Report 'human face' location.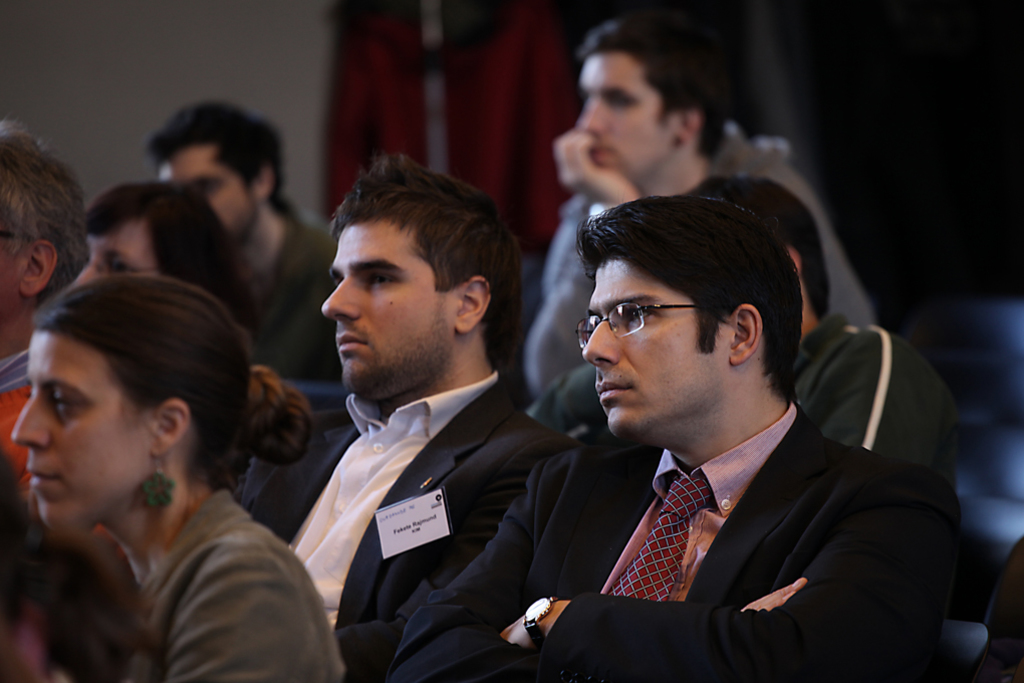
Report: bbox=[78, 219, 159, 278].
